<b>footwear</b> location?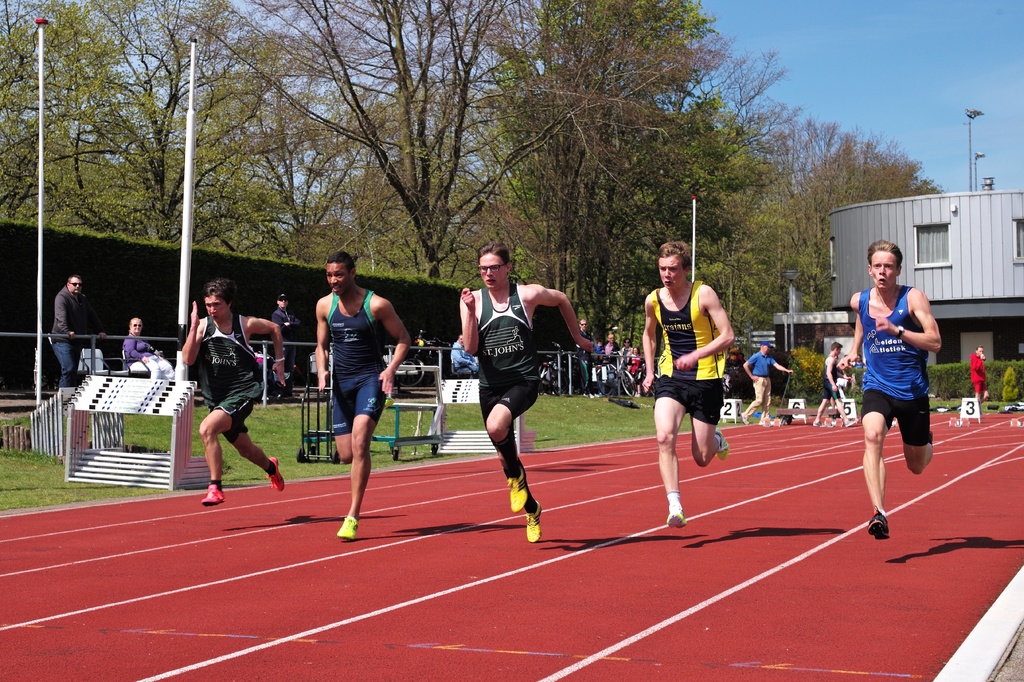
863 506 893 537
